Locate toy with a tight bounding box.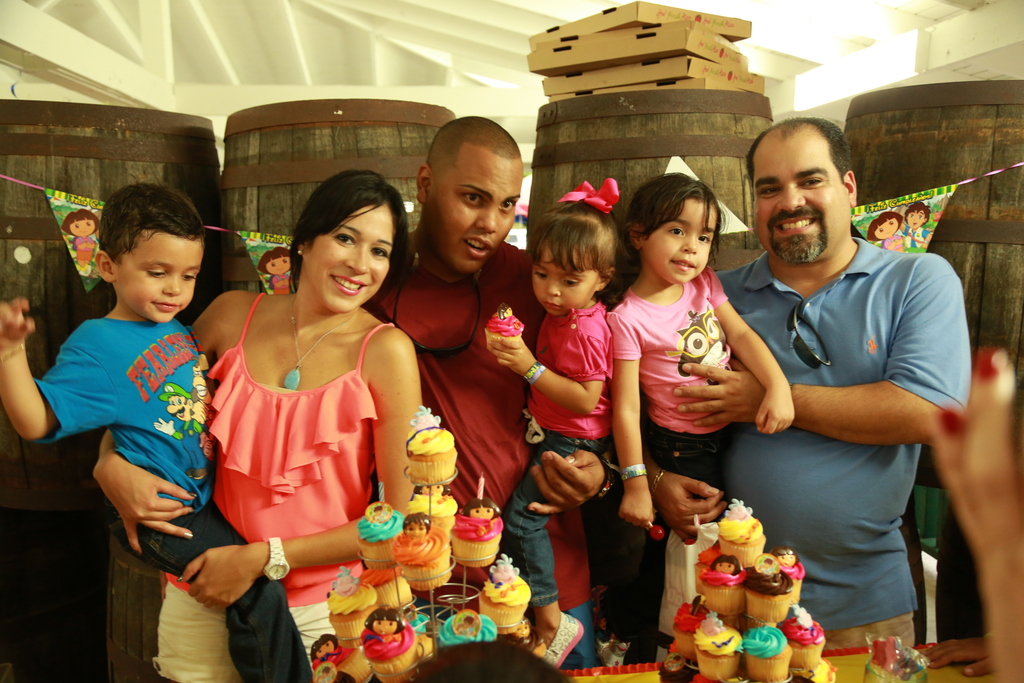
{"x1": 358, "y1": 609, "x2": 408, "y2": 653}.
